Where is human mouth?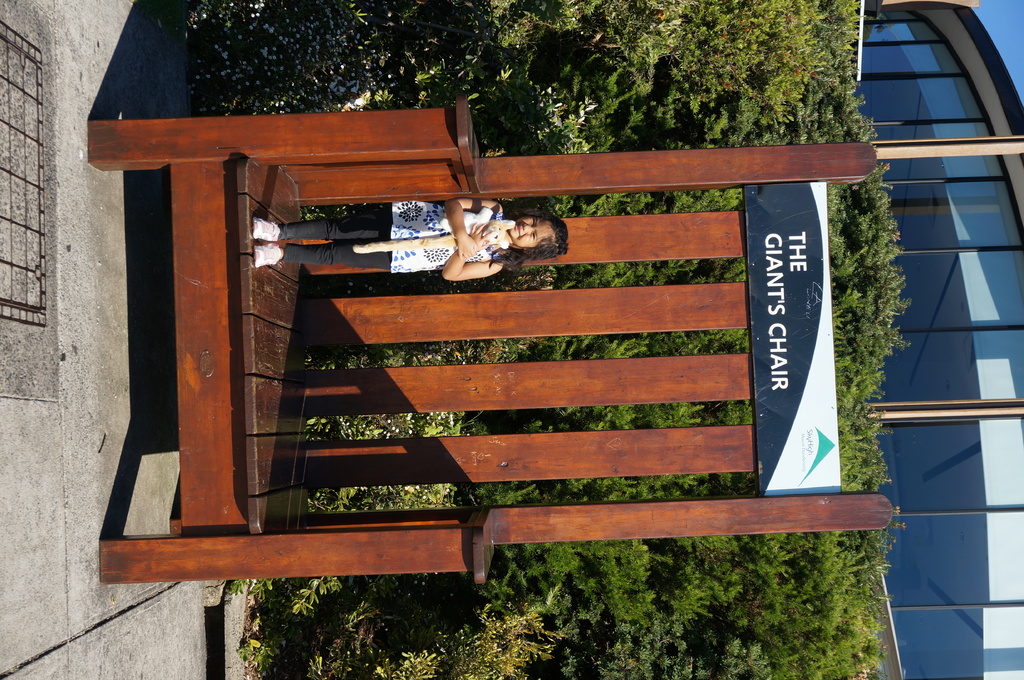
select_region(516, 221, 523, 235).
